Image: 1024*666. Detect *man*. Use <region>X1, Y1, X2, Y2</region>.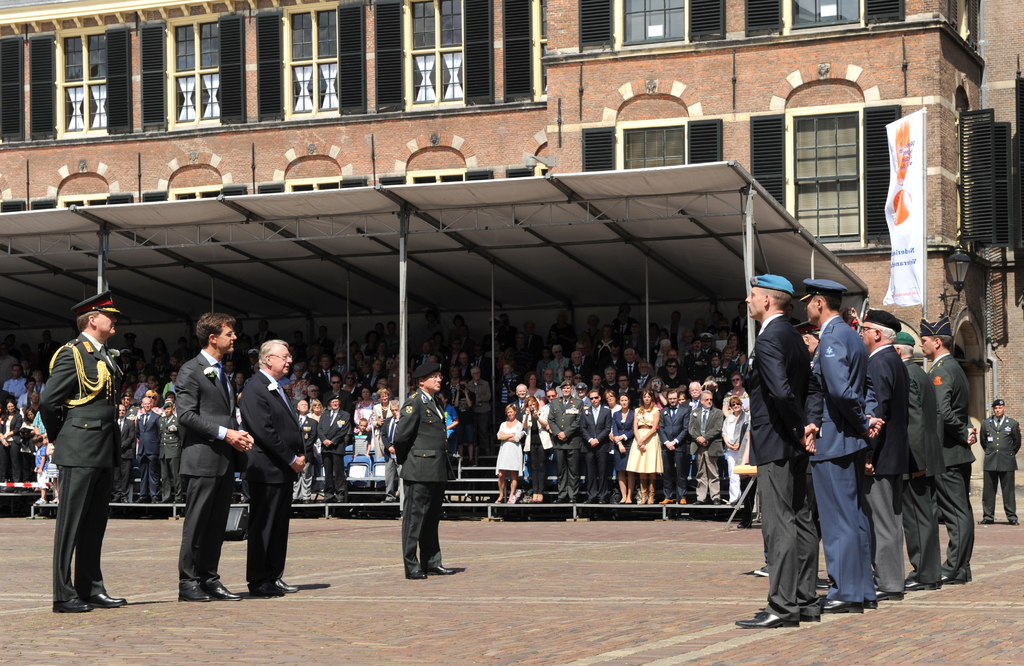
<region>690, 386, 723, 506</region>.
